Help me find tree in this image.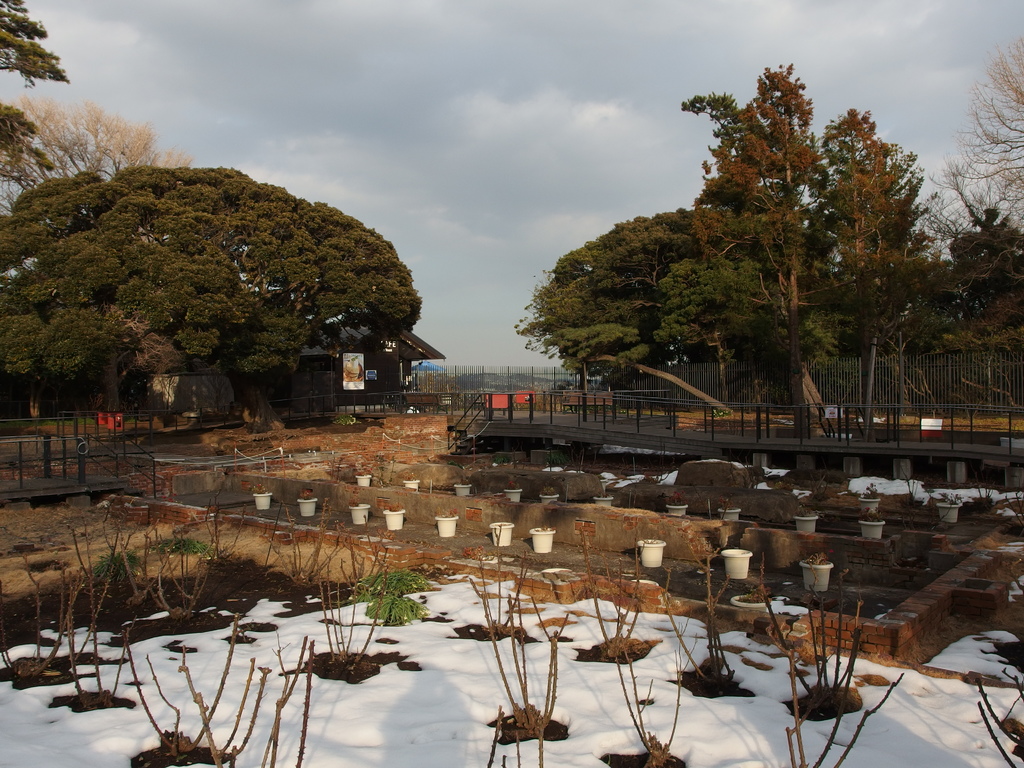
Found it: Rect(0, 95, 189, 218).
